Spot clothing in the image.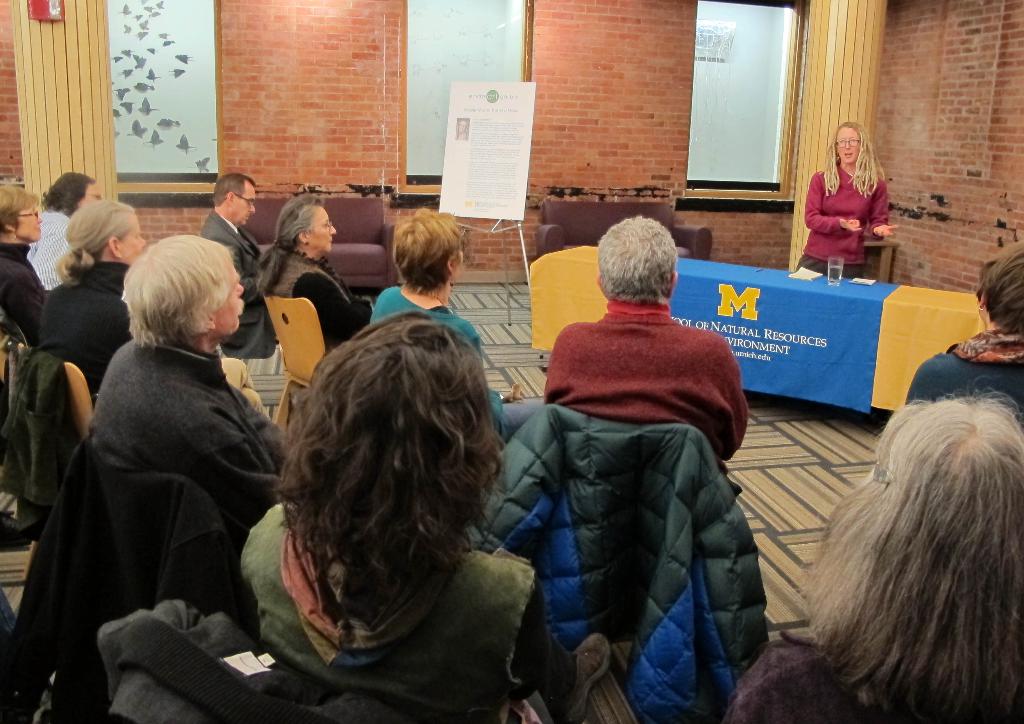
clothing found at Rect(40, 268, 300, 723).
